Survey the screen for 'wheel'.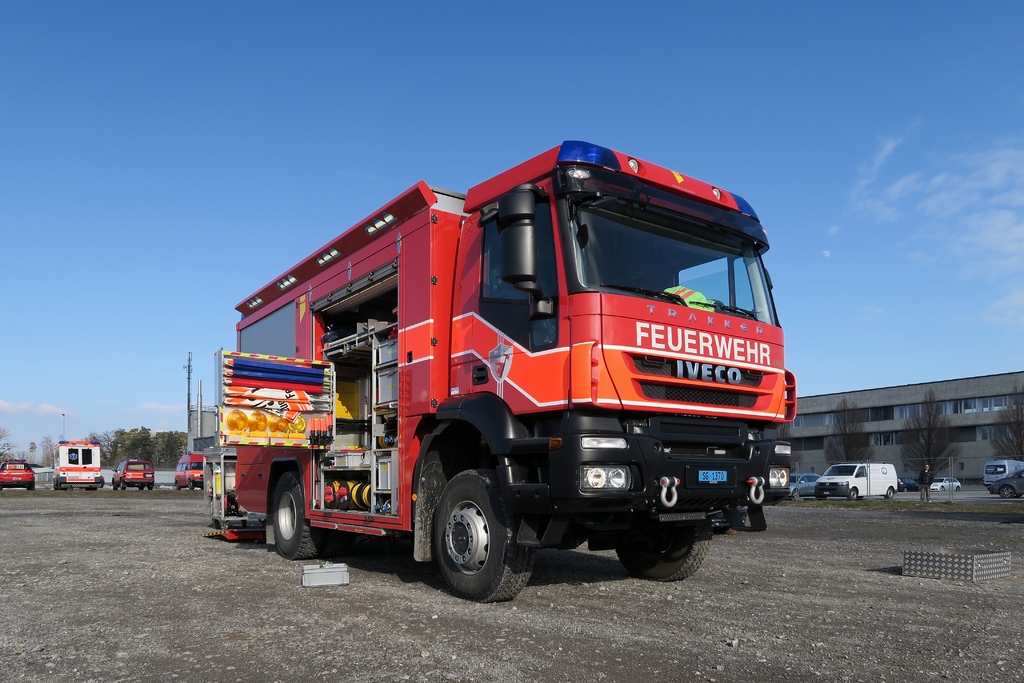
Survey found: <region>847, 488, 856, 498</region>.
